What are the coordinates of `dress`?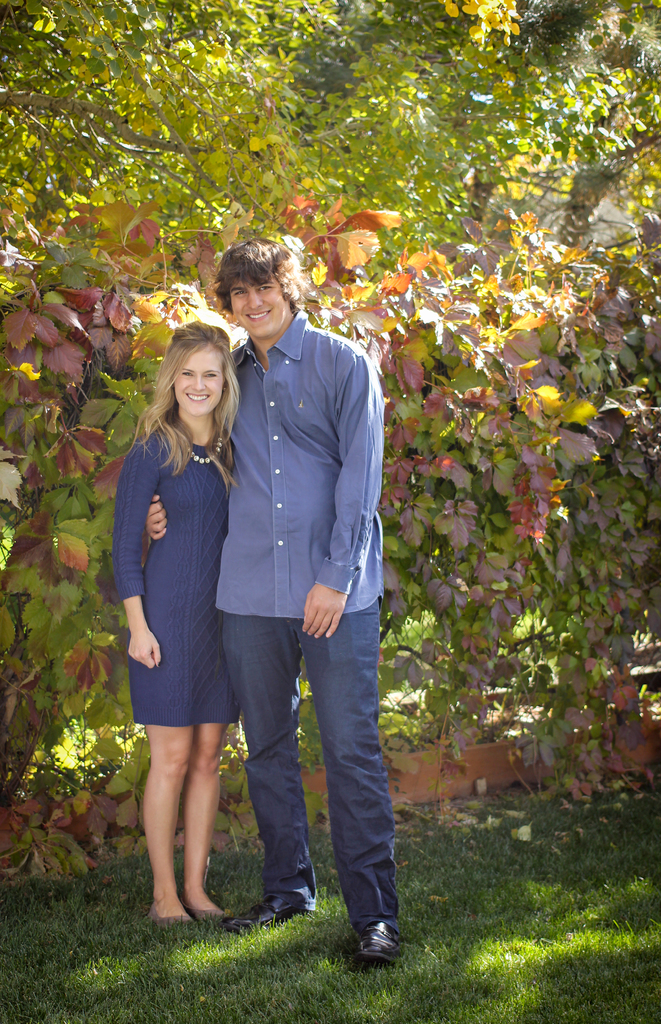
117,431,241,729.
